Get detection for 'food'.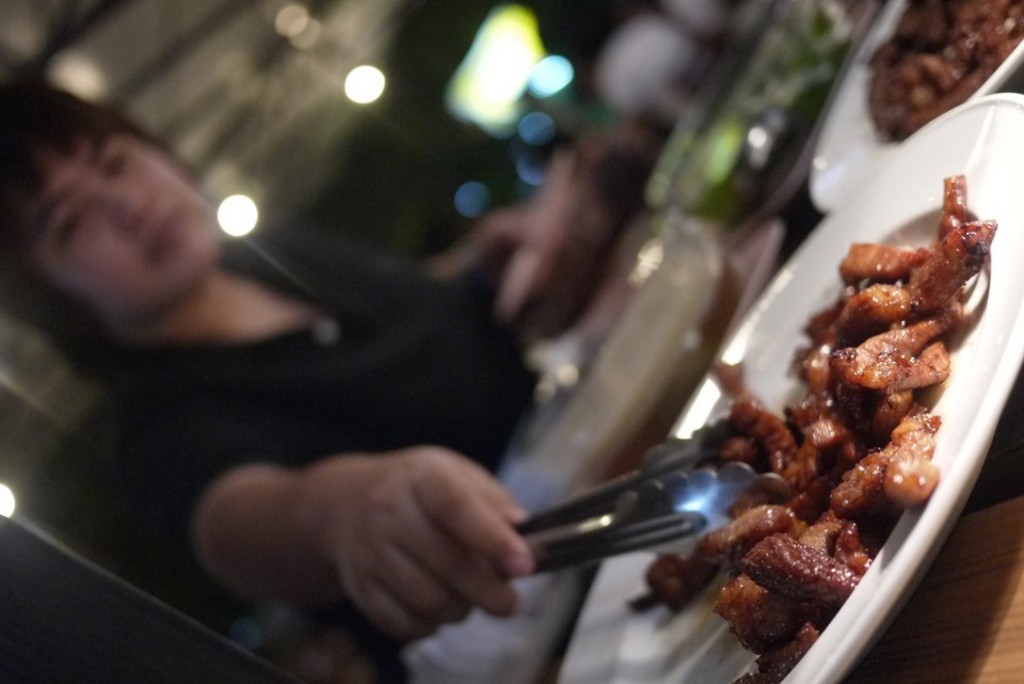
Detection: crop(862, 0, 1023, 145).
